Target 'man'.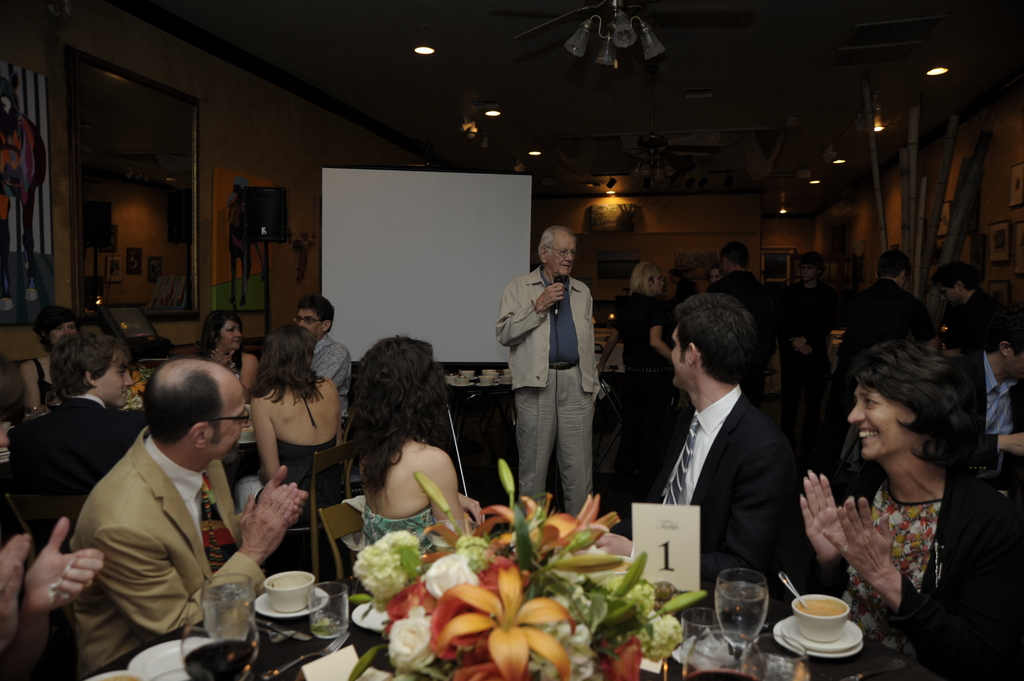
Target region: bbox=(941, 317, 1023, 487).
